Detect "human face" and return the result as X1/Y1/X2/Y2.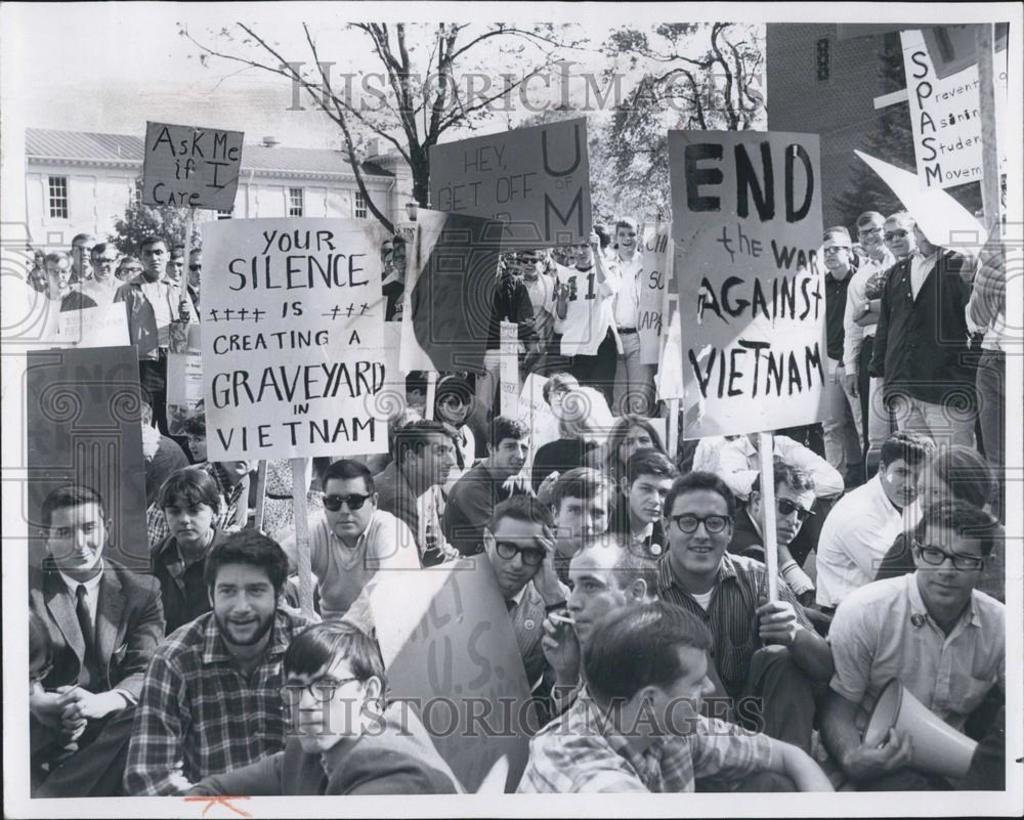
74/238/95/271.
